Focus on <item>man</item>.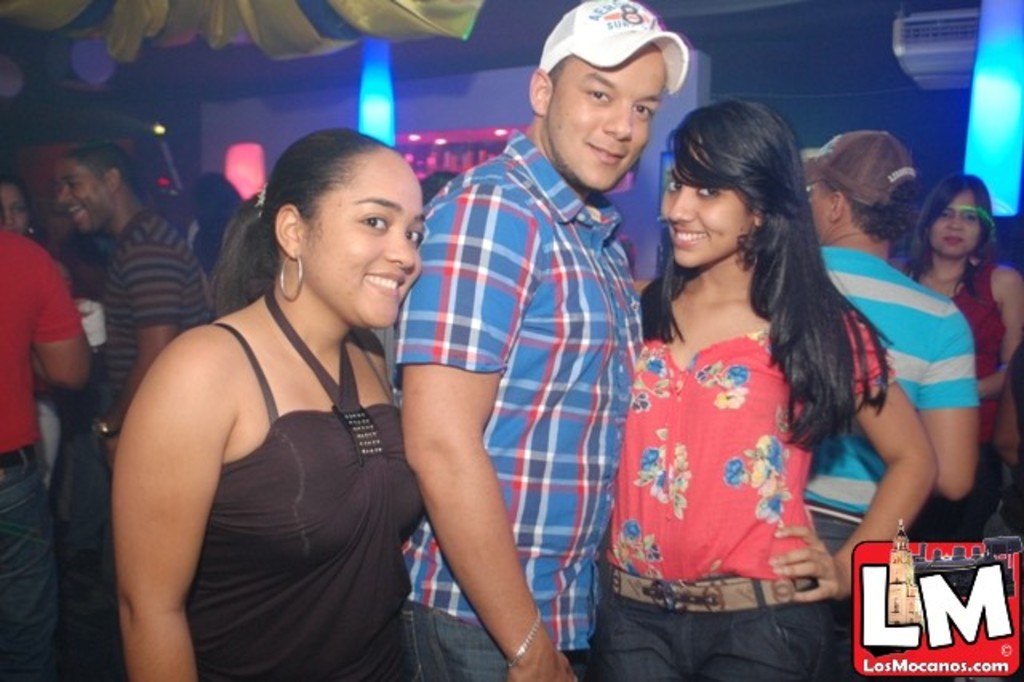
Focused at Rect(797, 133, 981, 680).
